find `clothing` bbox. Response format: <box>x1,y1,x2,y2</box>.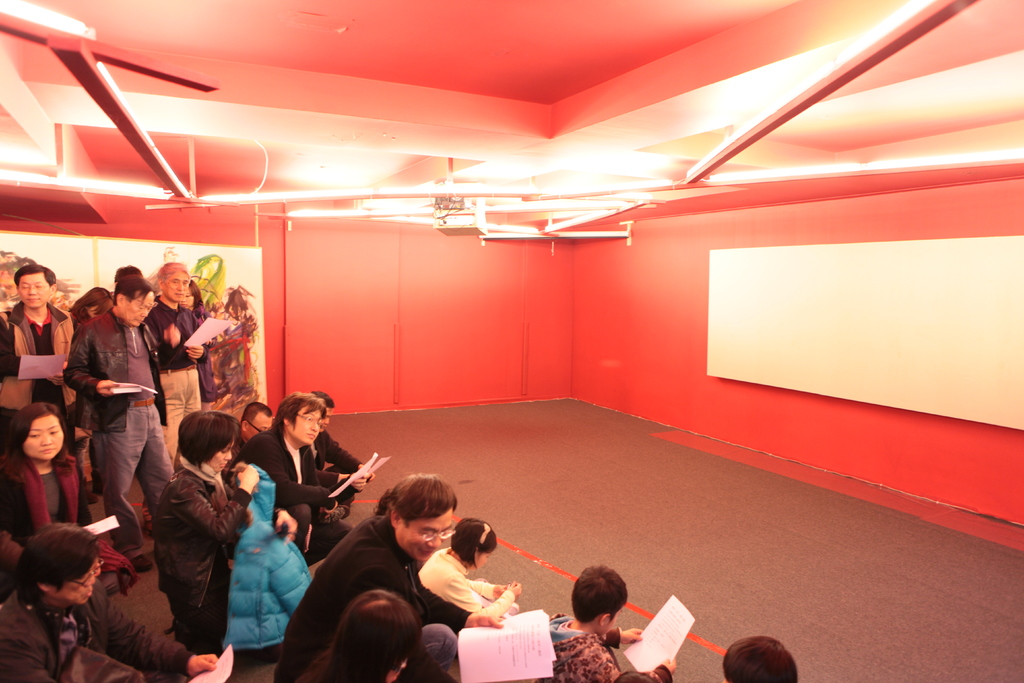
<box>545,616,619,682</box>.
